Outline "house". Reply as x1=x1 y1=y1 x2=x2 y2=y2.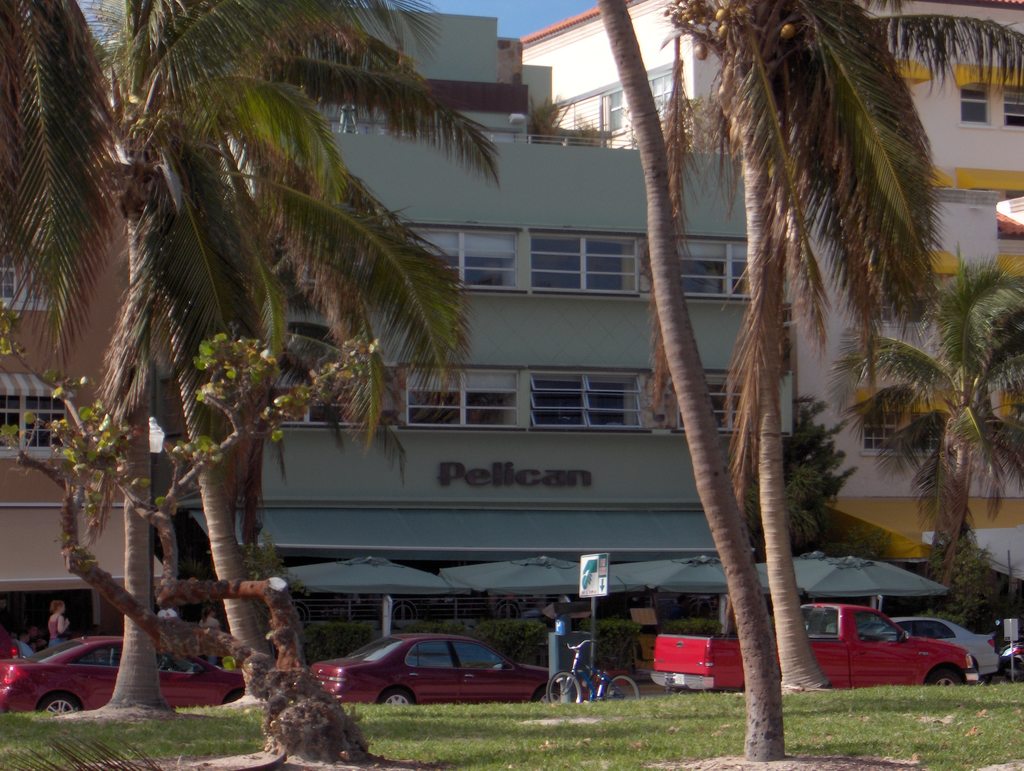
x1=0 y1=77 x2=157 y2=644.
